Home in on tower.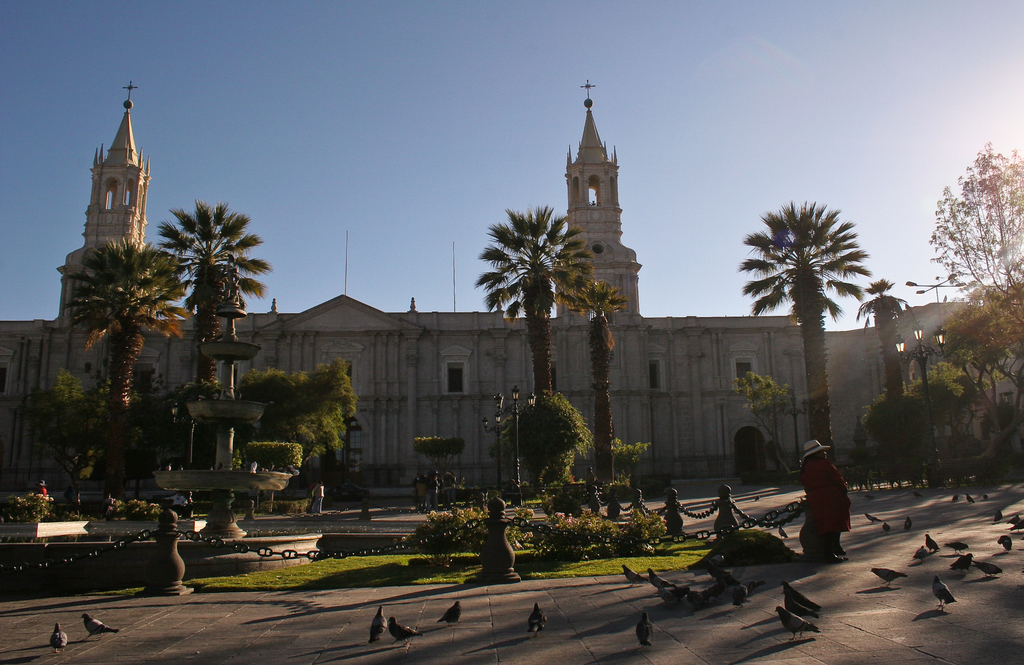
Homed in at bbox=[547, 78, 643, 316].
